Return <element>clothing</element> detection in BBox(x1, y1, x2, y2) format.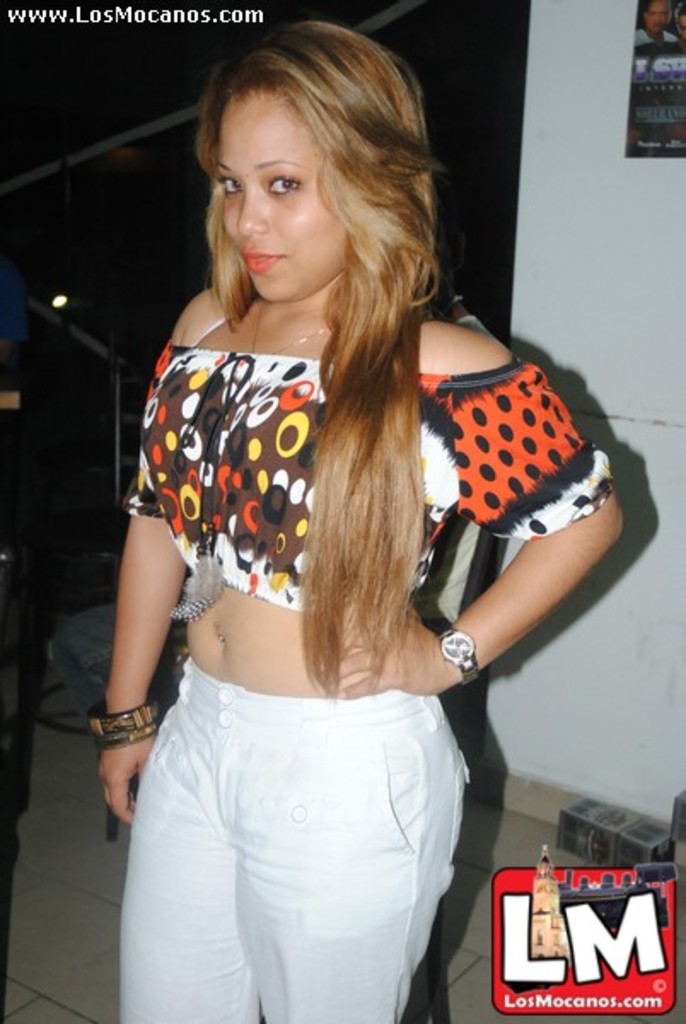
BBox(108, 299, 573, 966).
